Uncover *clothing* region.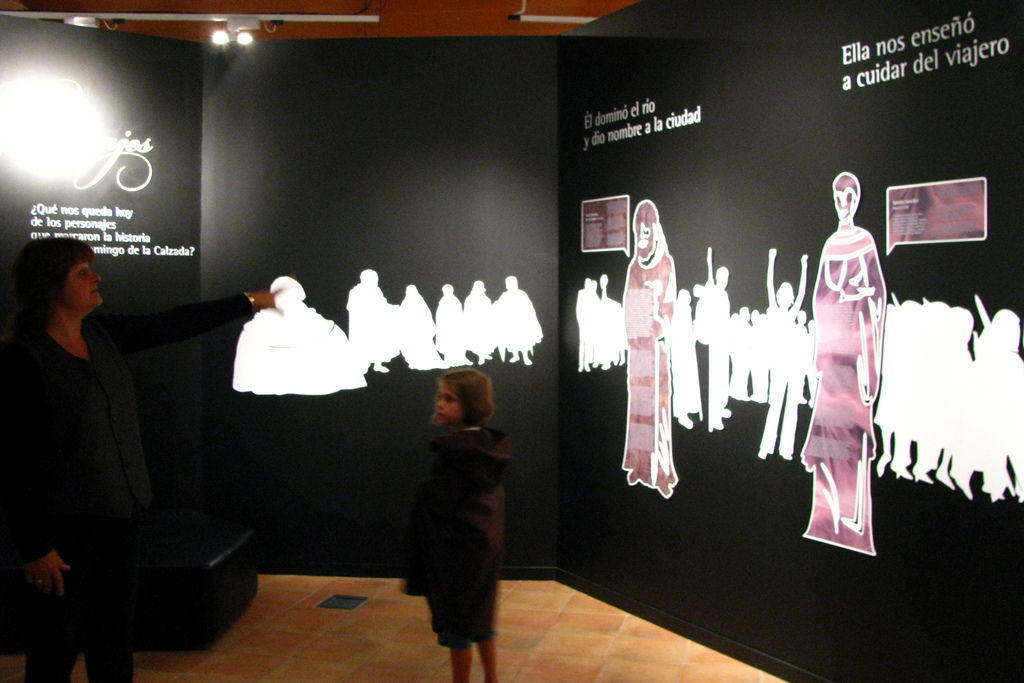
Uncovered: <region>0, 313, 252, 682</region>.
